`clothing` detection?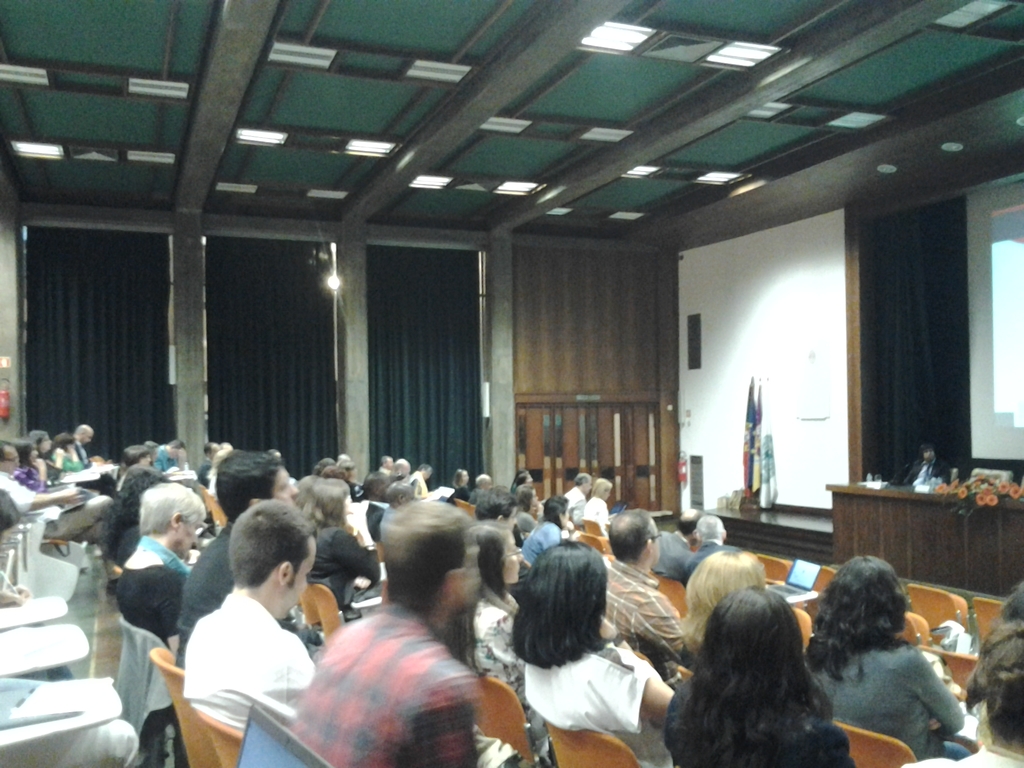
select_region(807, 637, 972, 762)
